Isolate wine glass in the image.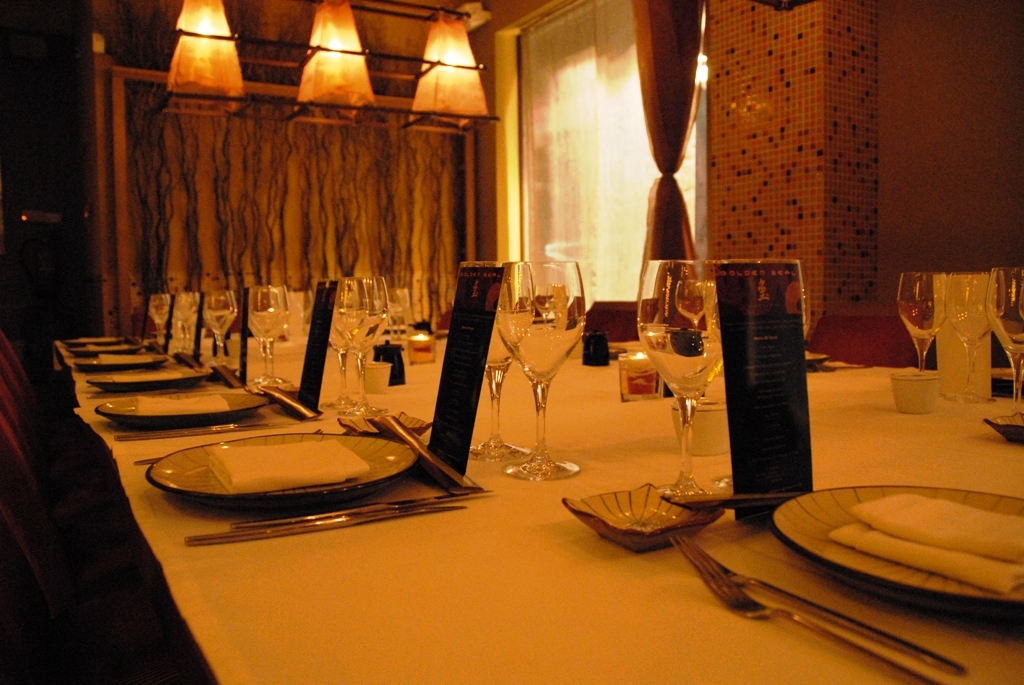
Isolated region: {"x1": 989, "y1": 272, "x2": 1023, "y2": 412}.
